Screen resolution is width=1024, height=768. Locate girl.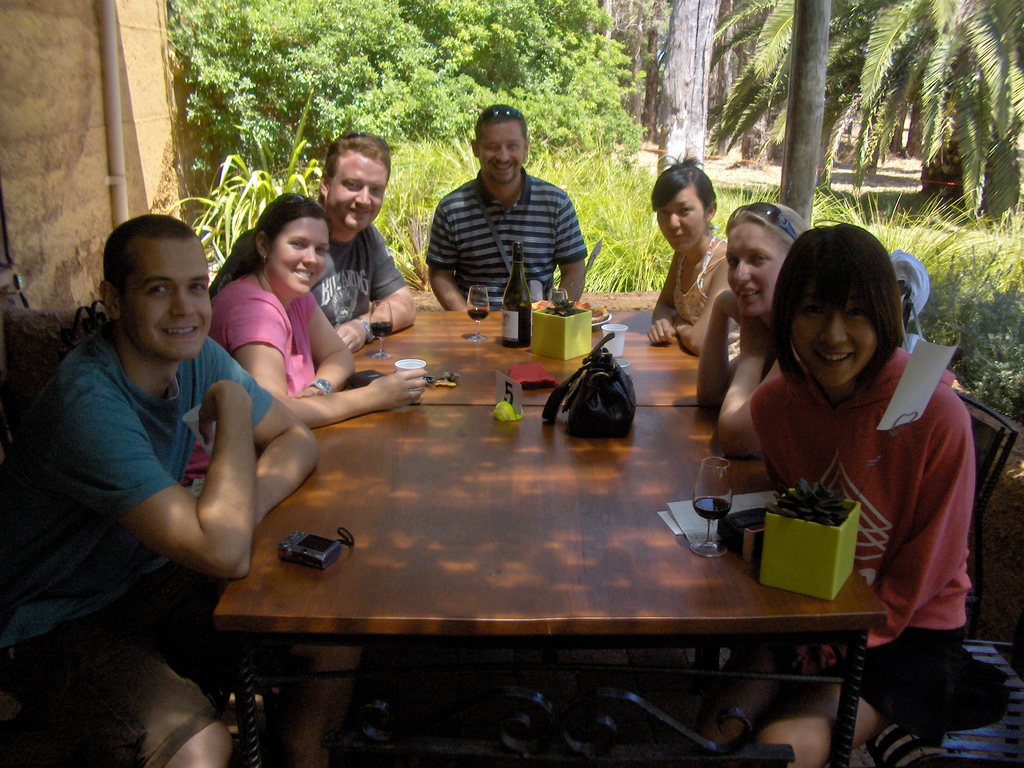
detection(195, 186, 427, 492).
